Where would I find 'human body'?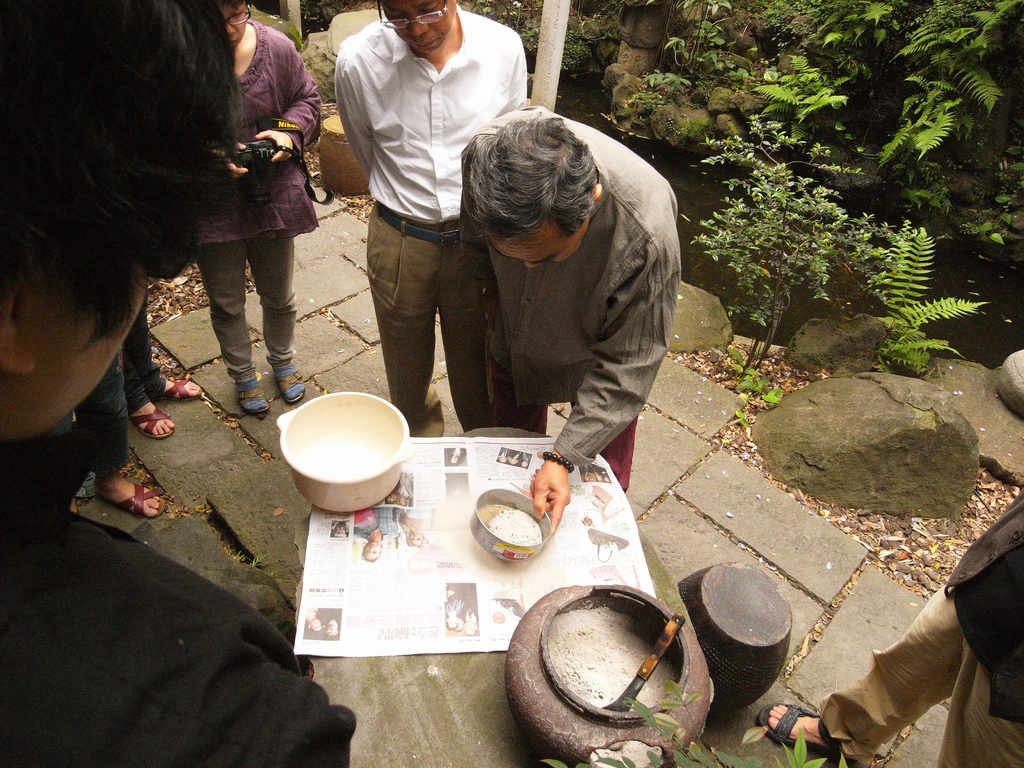
At [left=60, top=352, right=168, bottom=522].
